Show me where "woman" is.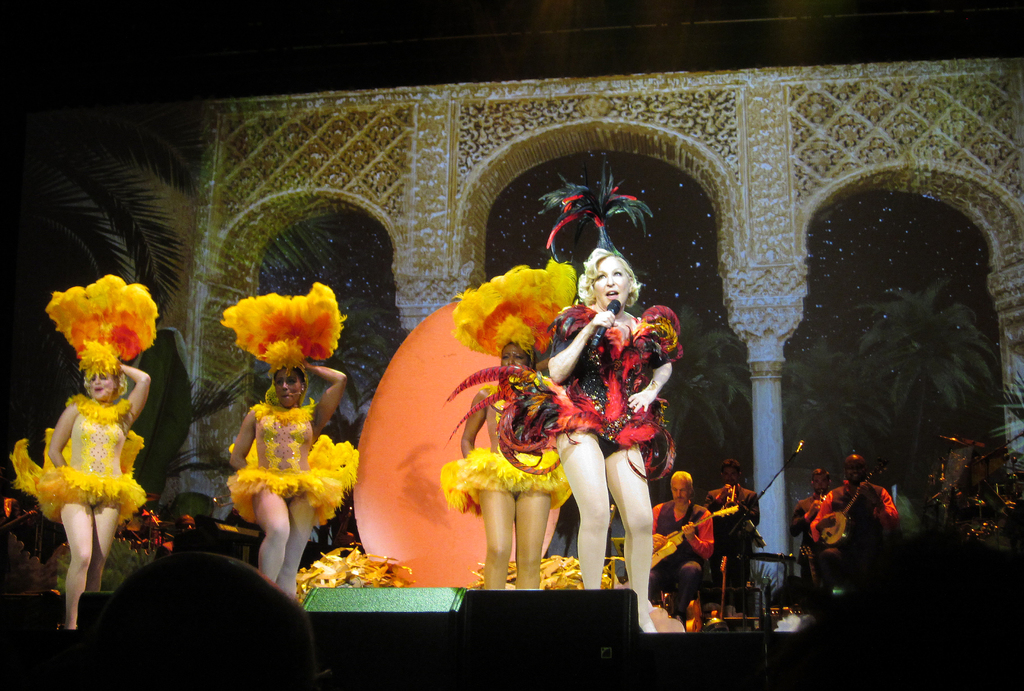
"woman" is at detection(219, 281, 364, 603).
